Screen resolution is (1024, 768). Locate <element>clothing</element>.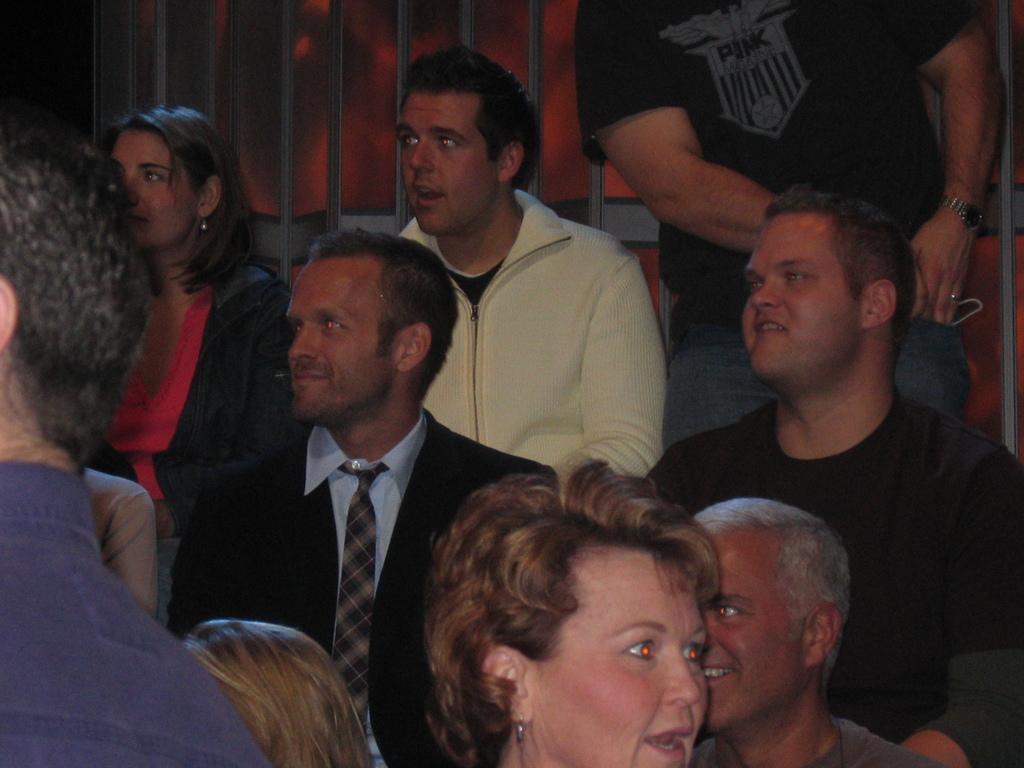
(565,0,967,423).
